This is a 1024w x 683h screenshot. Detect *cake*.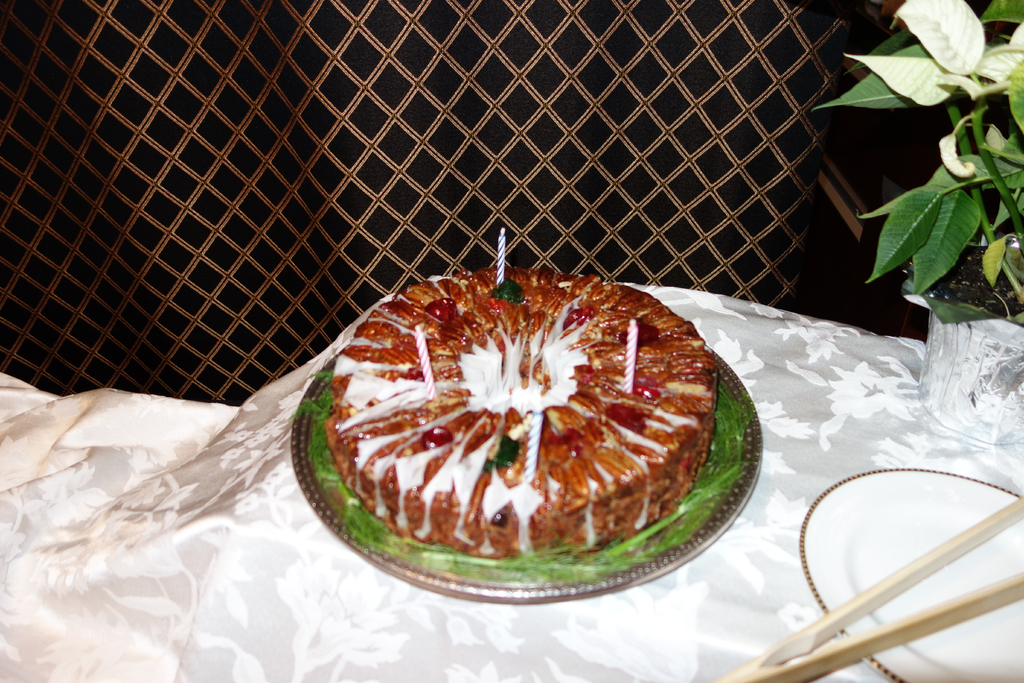
<bbox>325, 262, 717, 551</bbox>.
